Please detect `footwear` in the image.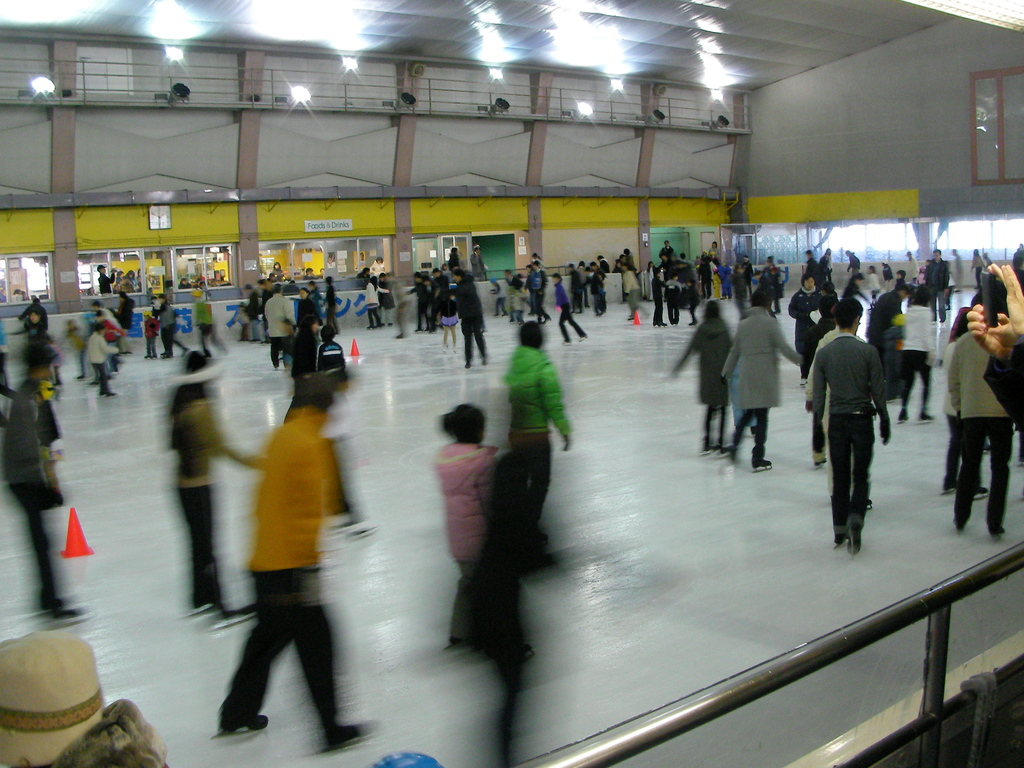
rect(973, 484, 989, 500).
